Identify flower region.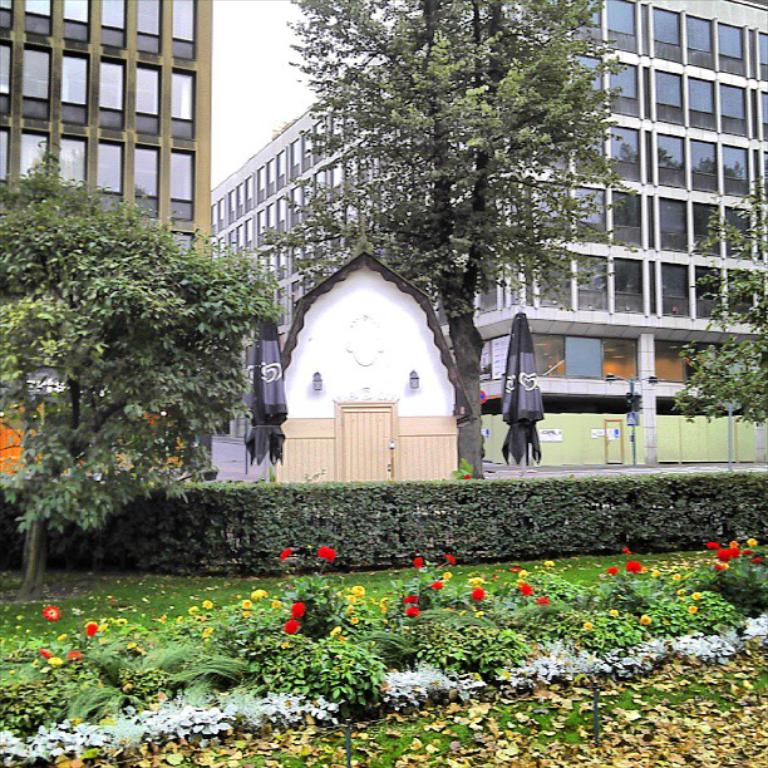
Region: {"left": 186, "top": 602, "right": 200, "bottom": 615}.
